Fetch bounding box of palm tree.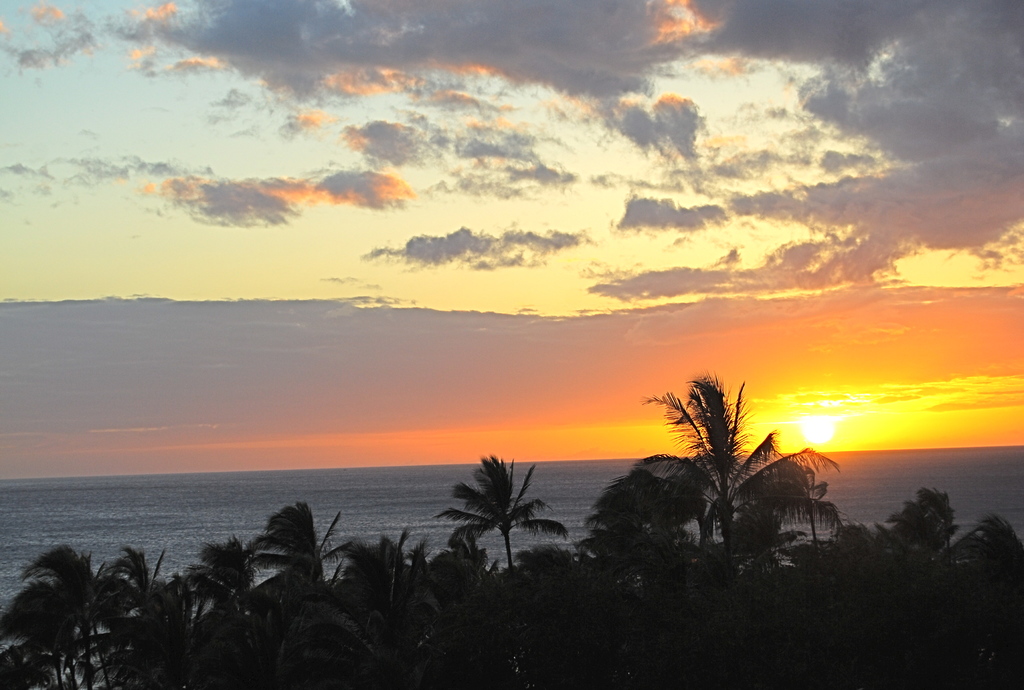
Bbox: select_region(873, 499, 1009, 664).
